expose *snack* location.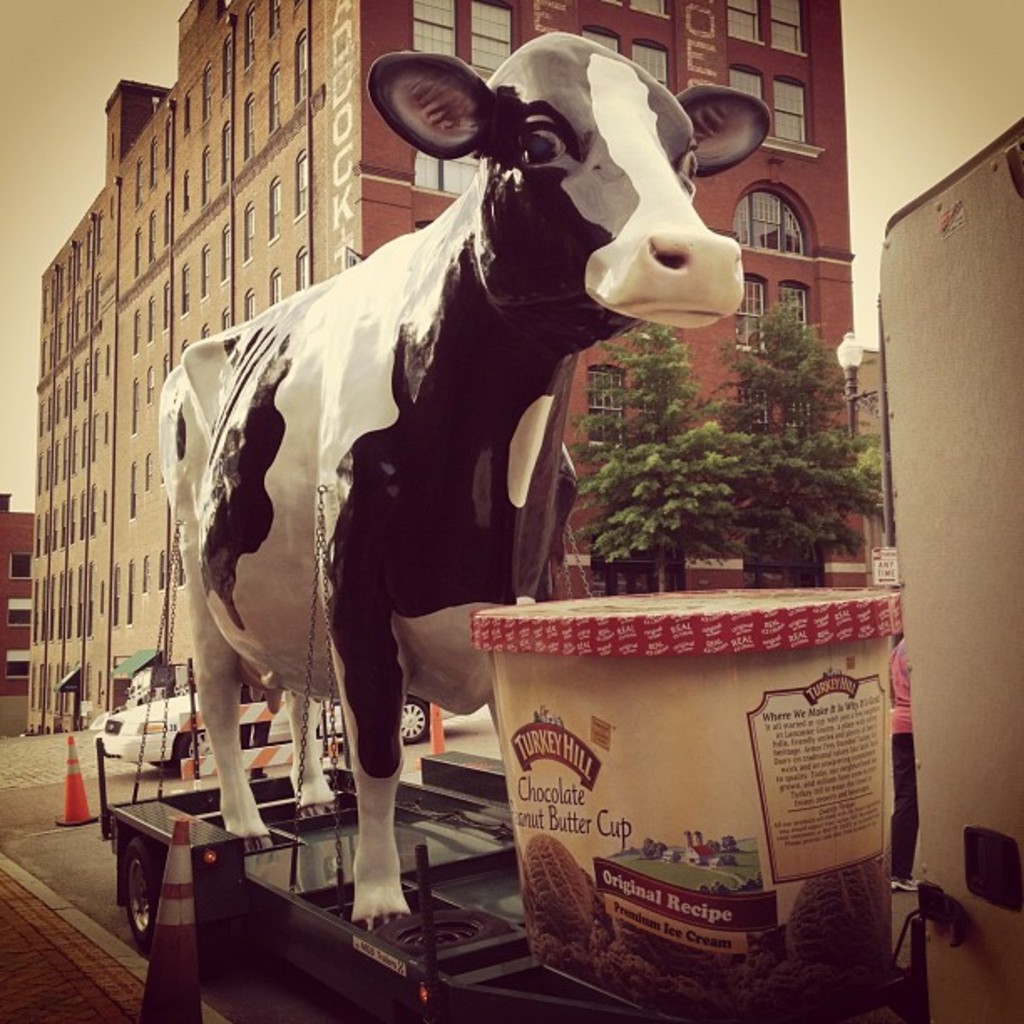
Exposed at <region>728, 289, 892, 611</region>.
